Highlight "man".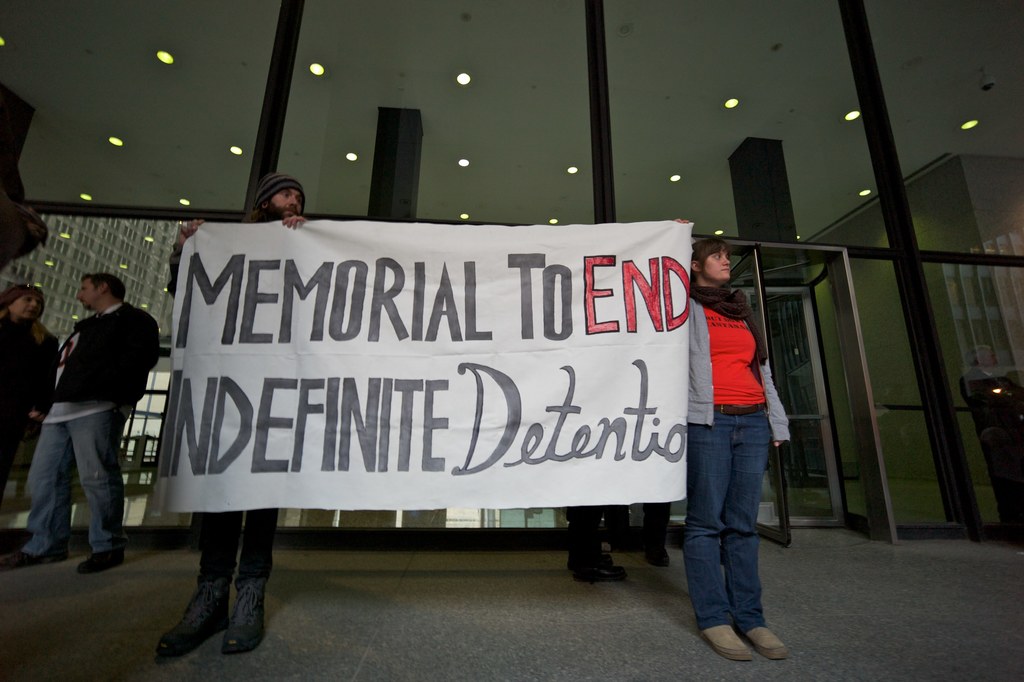
Highlighted region: 161:173:313:668.
